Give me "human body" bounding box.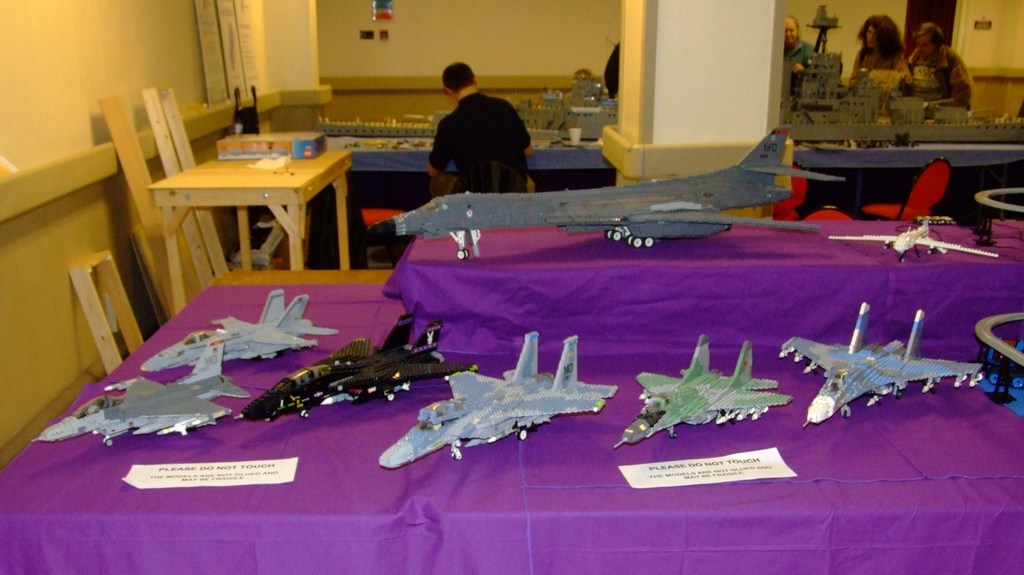
[left=428, top=64, right=532, bottom=198].
